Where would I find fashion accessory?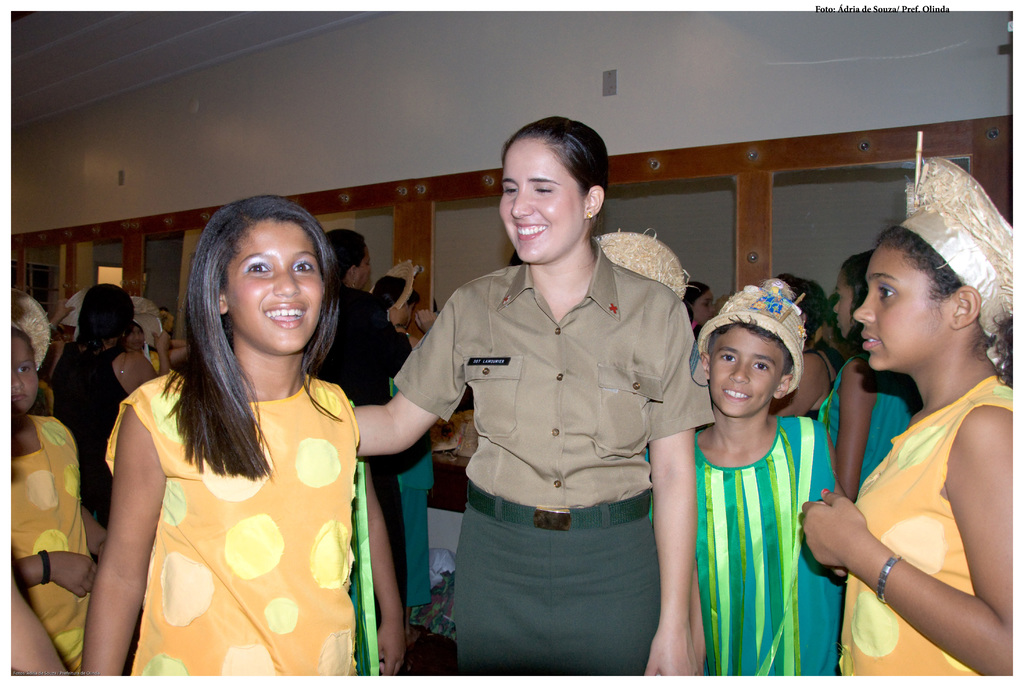
At (873,553,905,604).
